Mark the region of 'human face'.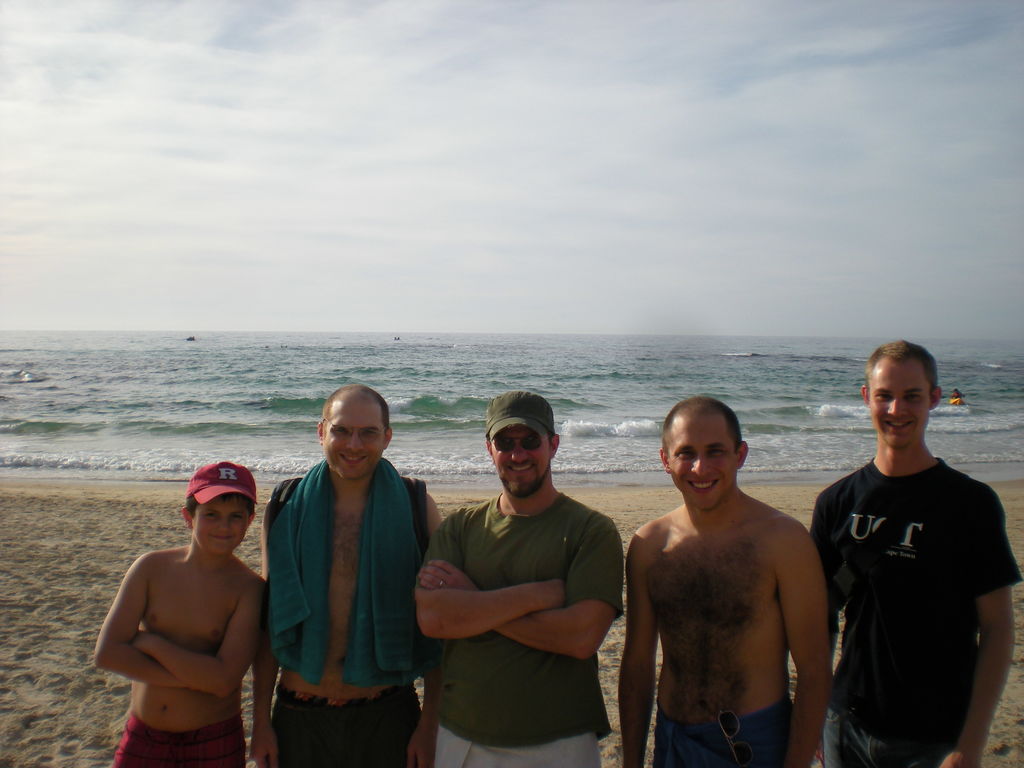
Region: bbox=[870, 356, 929, 445].
